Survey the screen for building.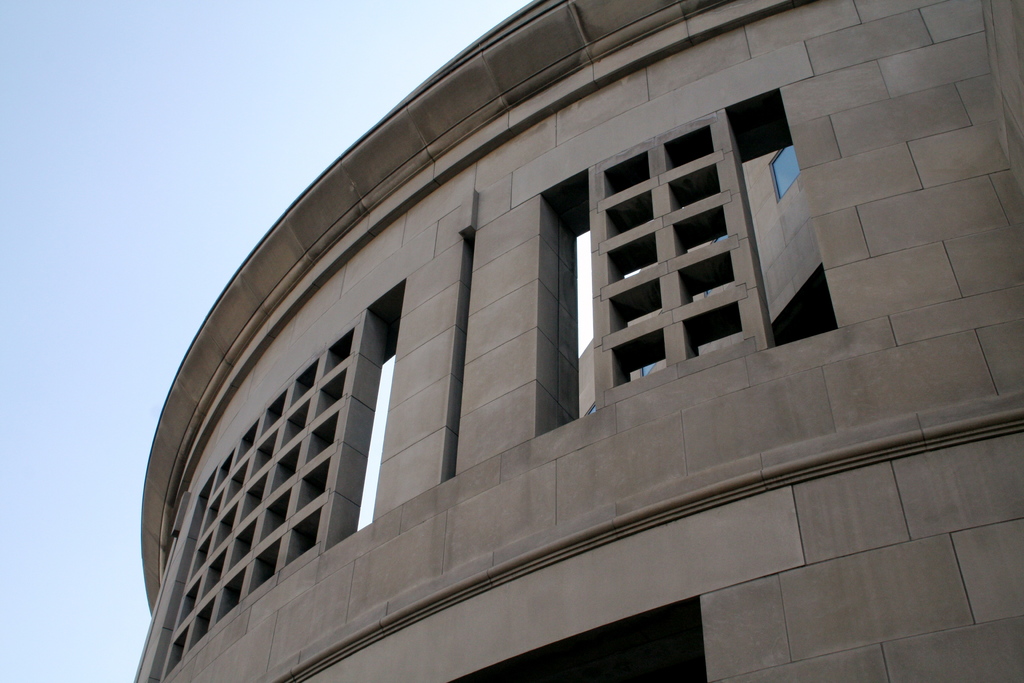
Survey found: {"x1": 132, "y1": 0, "x2": 1023, "y2": 682}.
